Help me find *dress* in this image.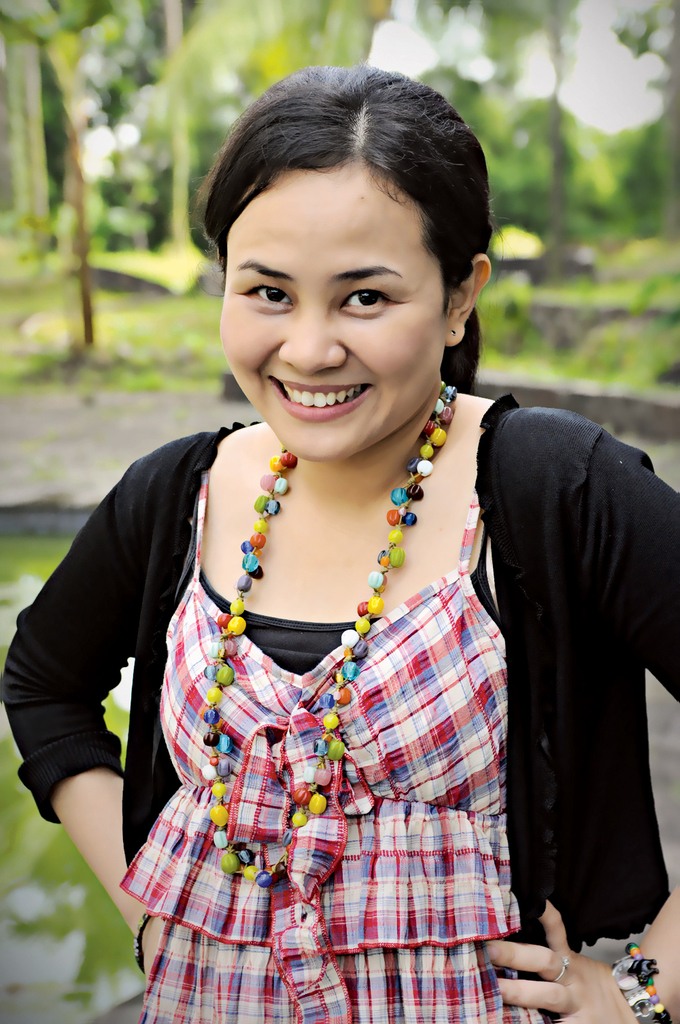
Found it: 114 476 546 1023.
